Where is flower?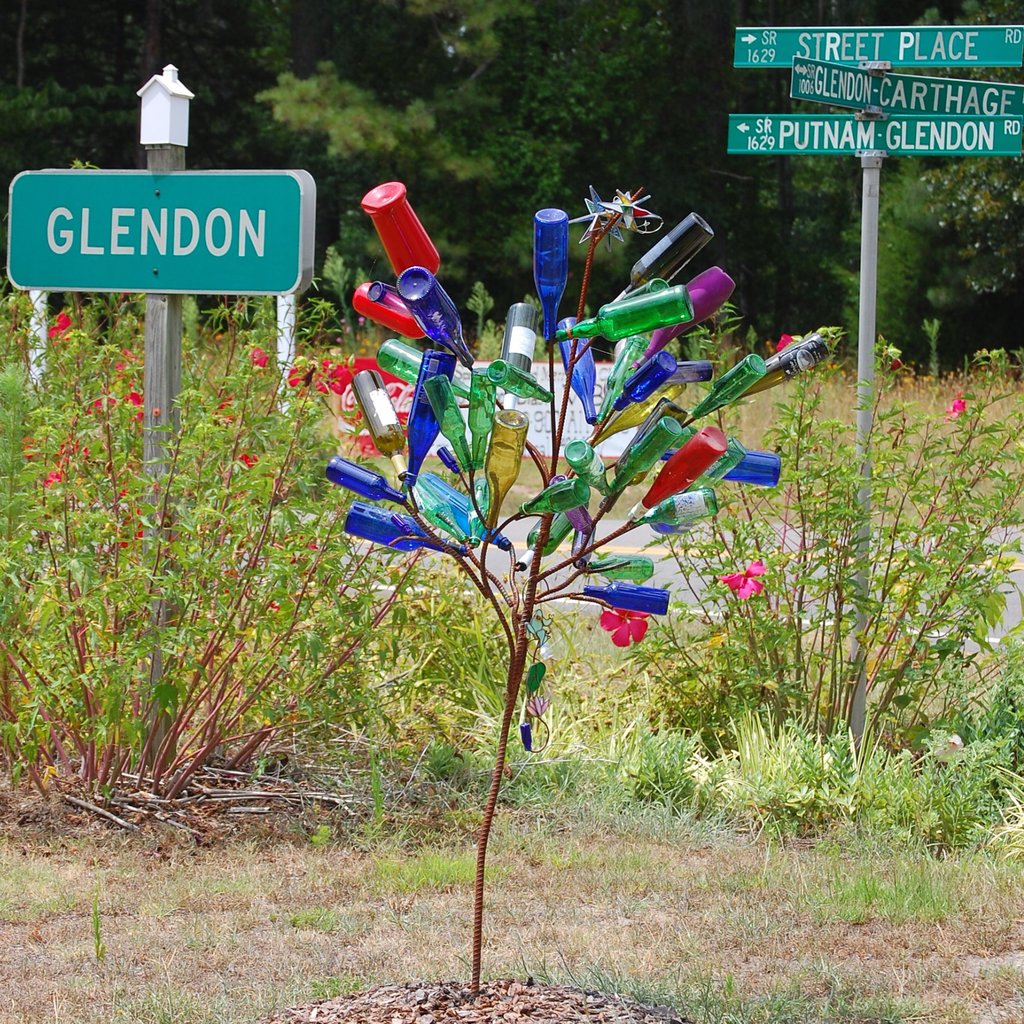
box=[22, 433, 36, 462].
